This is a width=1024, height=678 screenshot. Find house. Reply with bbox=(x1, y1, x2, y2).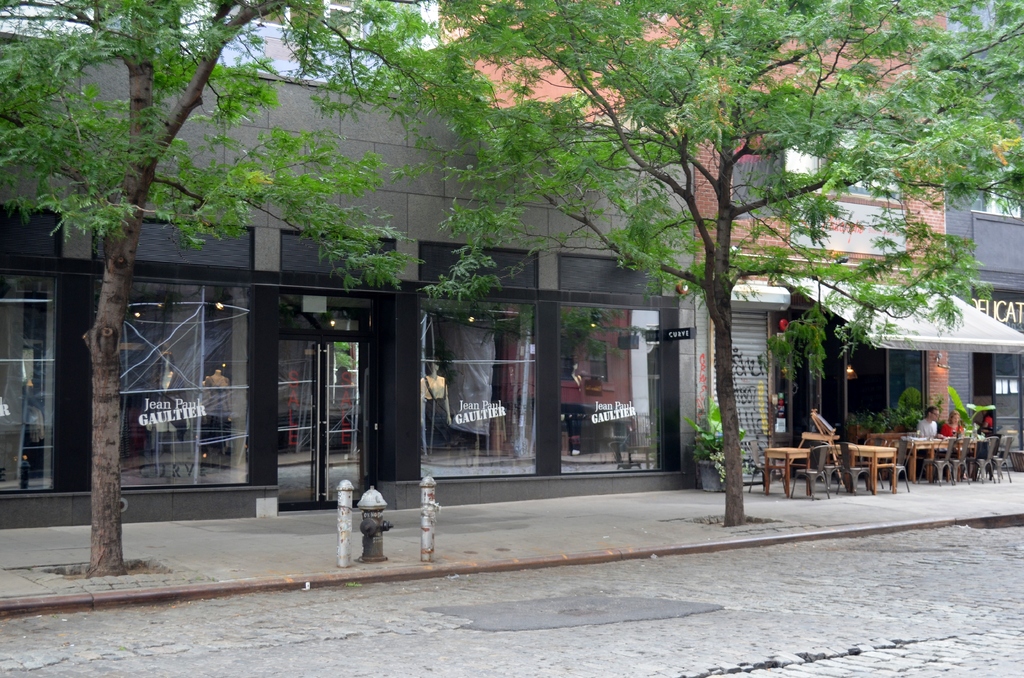
bbox=(442, 0, 1023, 477).
